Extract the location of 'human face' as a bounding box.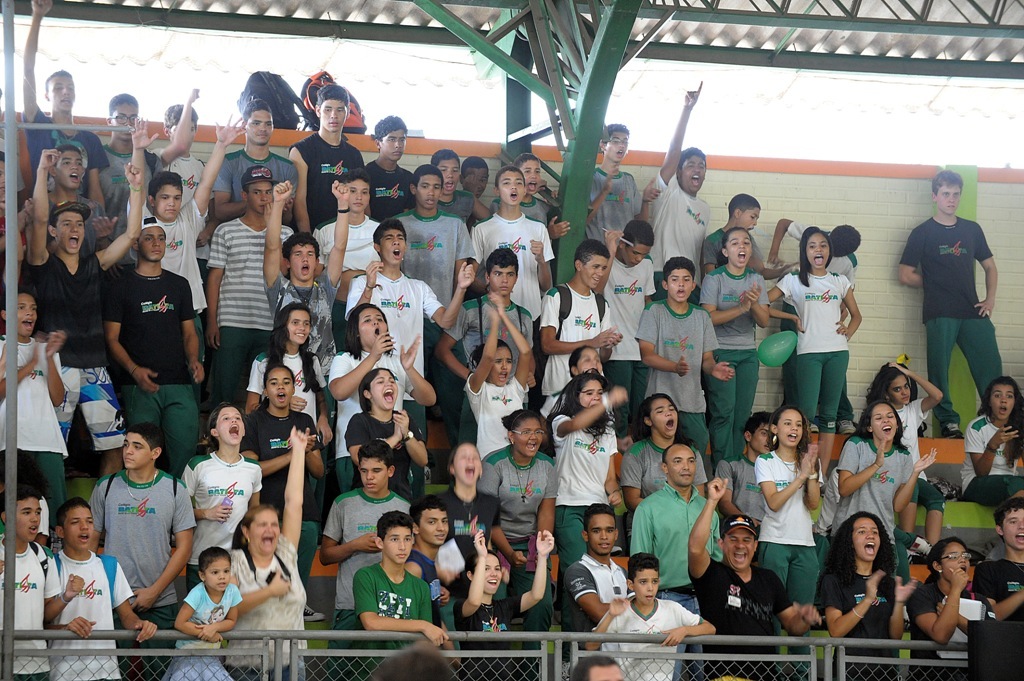
rect(626, 235, 652, 270).
